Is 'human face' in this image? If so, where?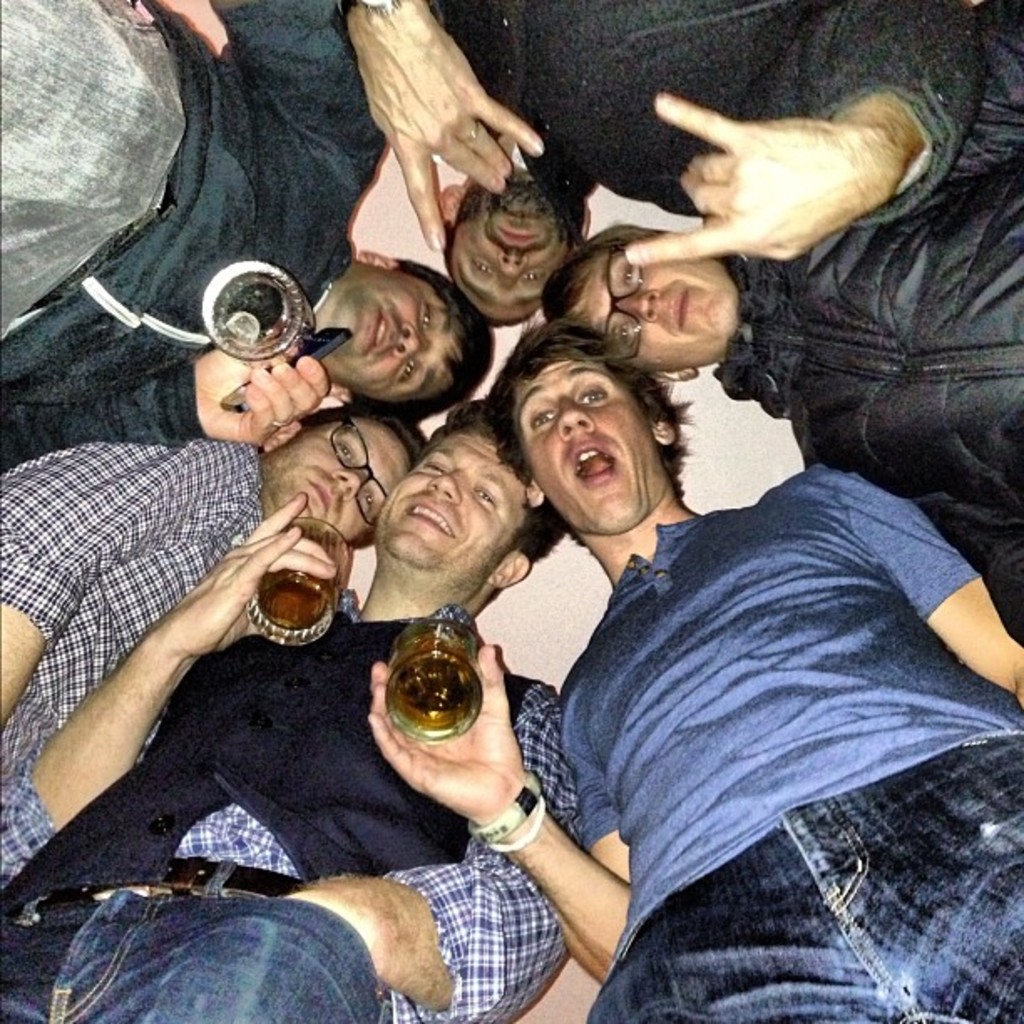
Yes, at bbox(455, 191, 571, 325).
